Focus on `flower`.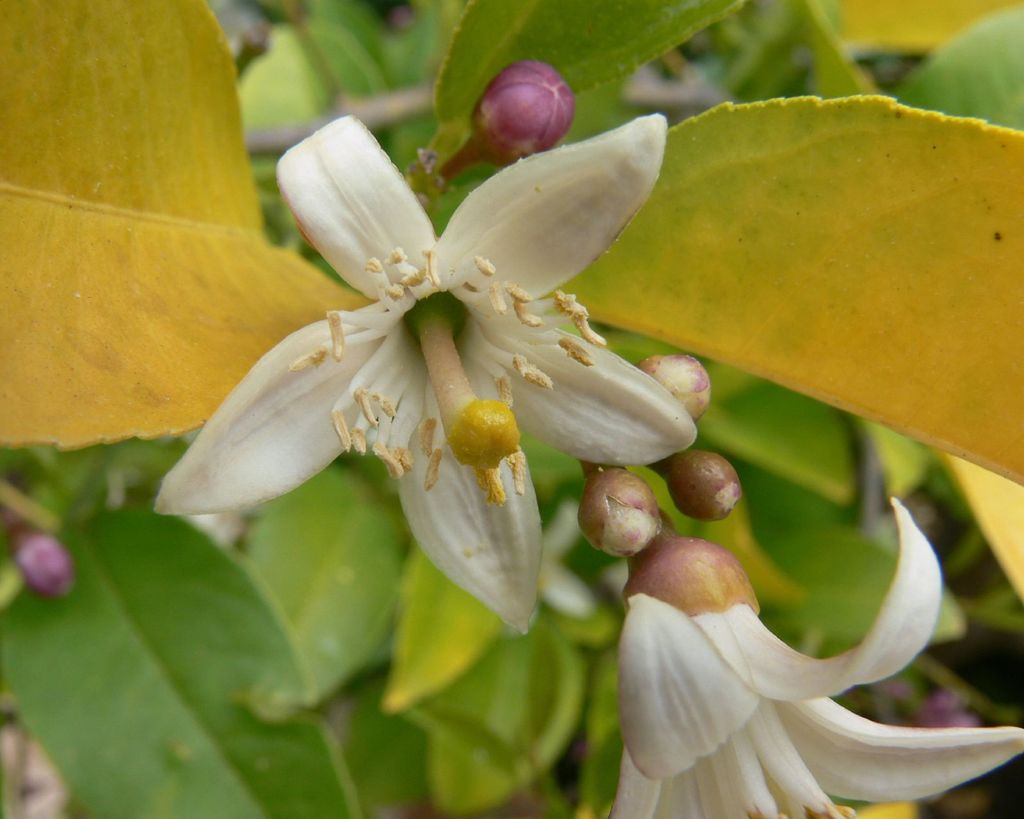
Focused at [x1=180, y1=83, x2=718, y2=642].
